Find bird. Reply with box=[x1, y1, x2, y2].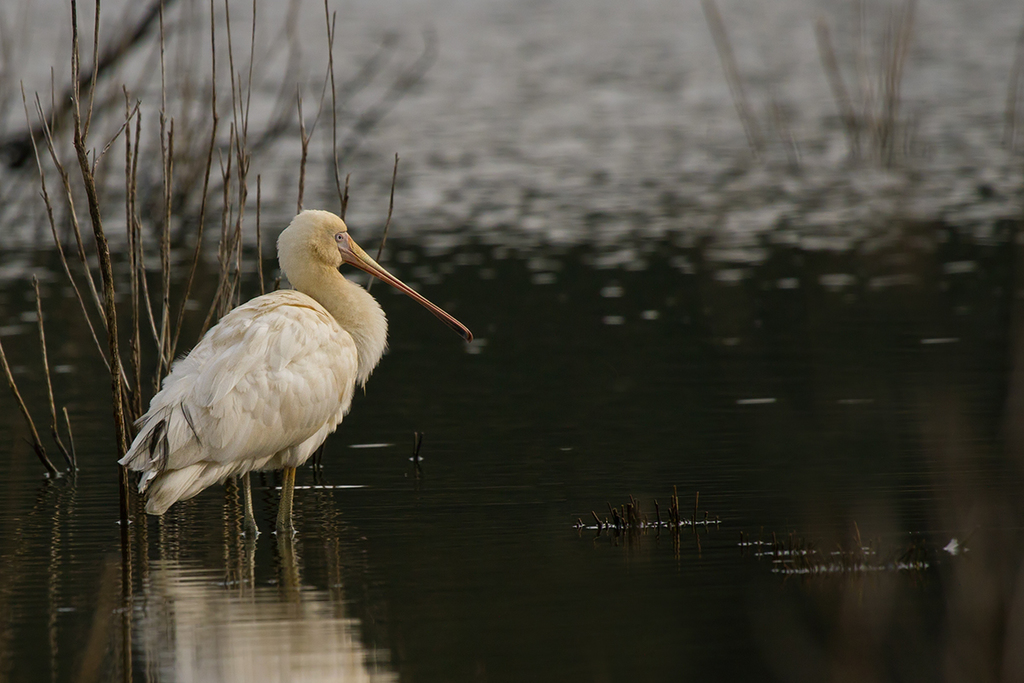
box=[132, 213, 427, 569].
